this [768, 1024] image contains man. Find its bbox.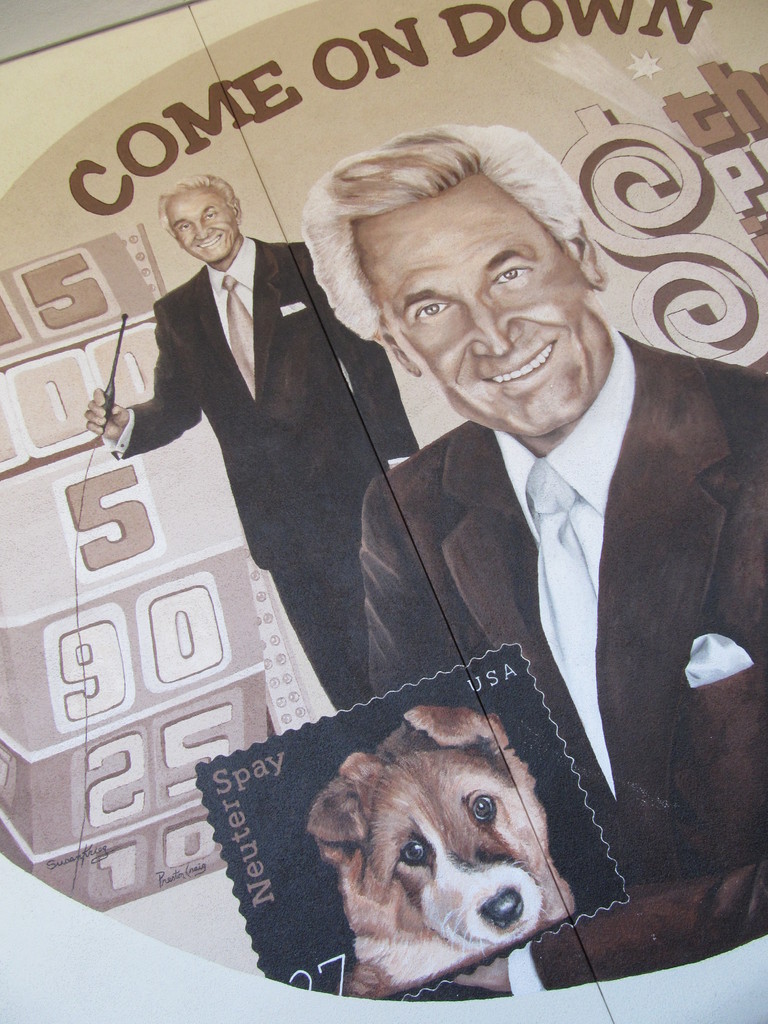
<box>294,129,767,993</box>.
